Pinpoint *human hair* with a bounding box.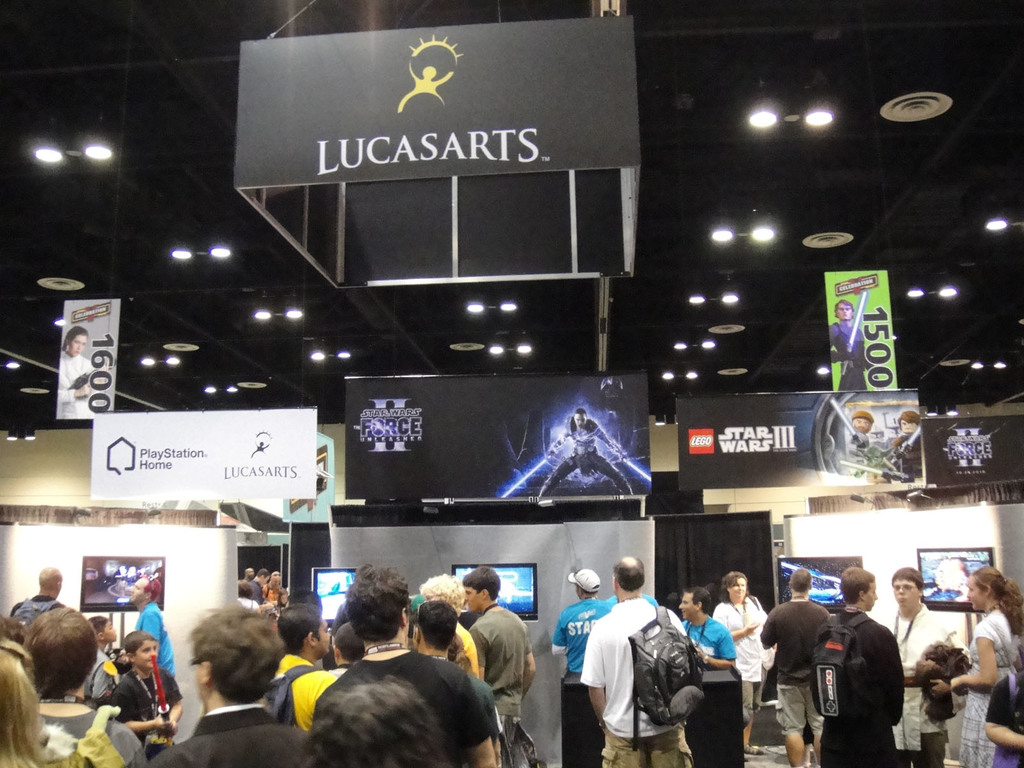
842, 568, 877, 606.
